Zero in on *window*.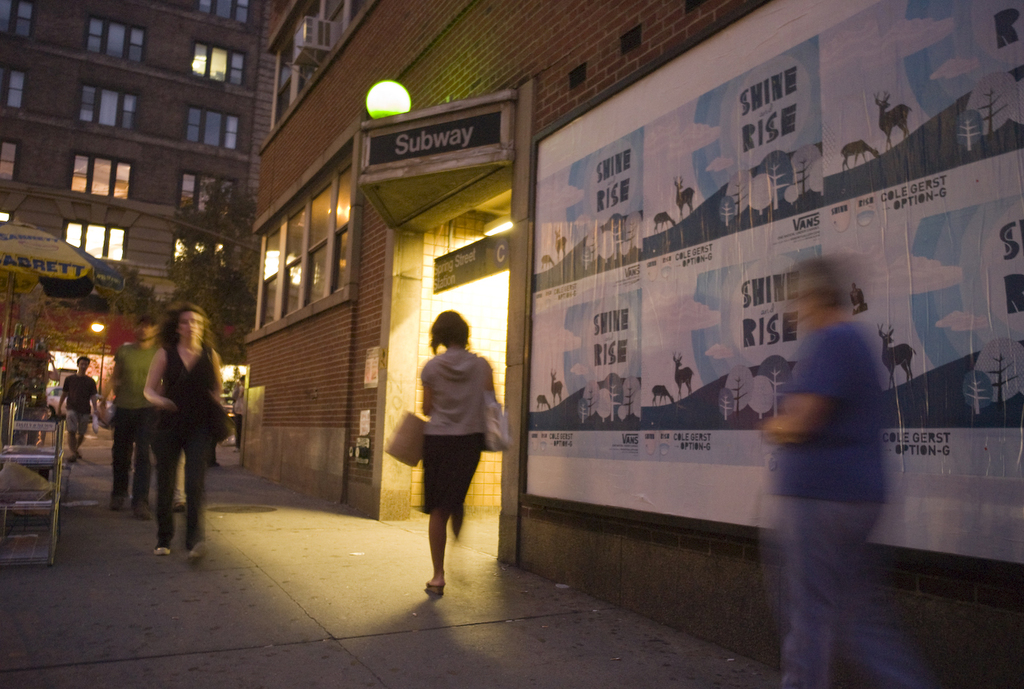
Zeroed in: rect(66, 216, 129, 261).
